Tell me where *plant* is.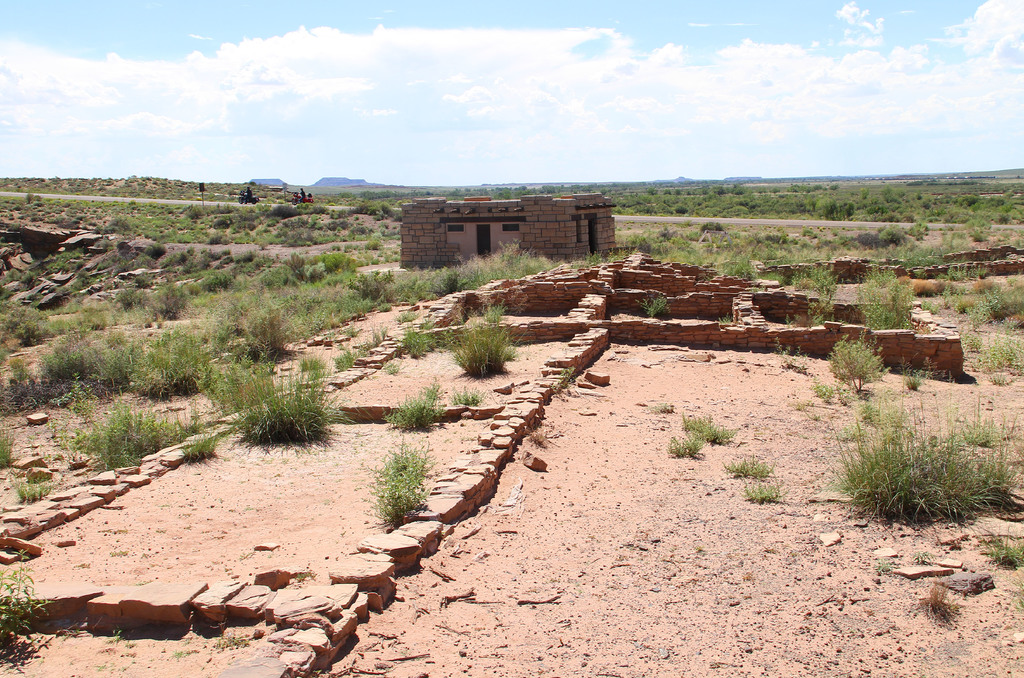
*plant* is at region(196, 360, 240, 408).
